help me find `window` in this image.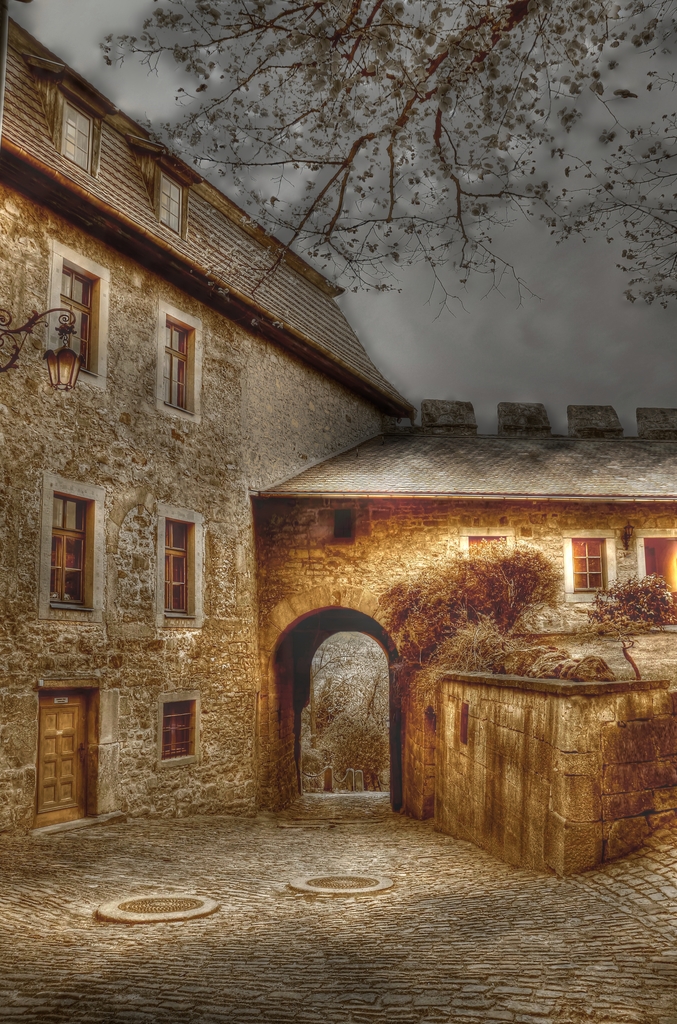
Found it: 66,269,90,372.
